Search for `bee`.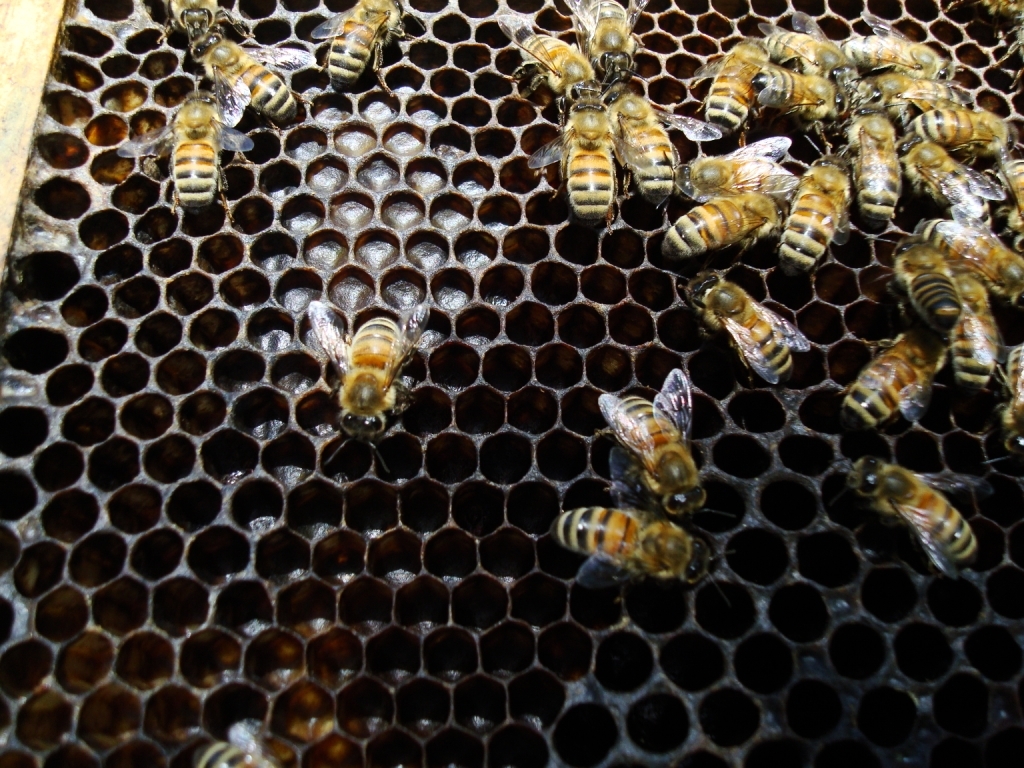
Found at <box>903,105,1021,174</box>.
